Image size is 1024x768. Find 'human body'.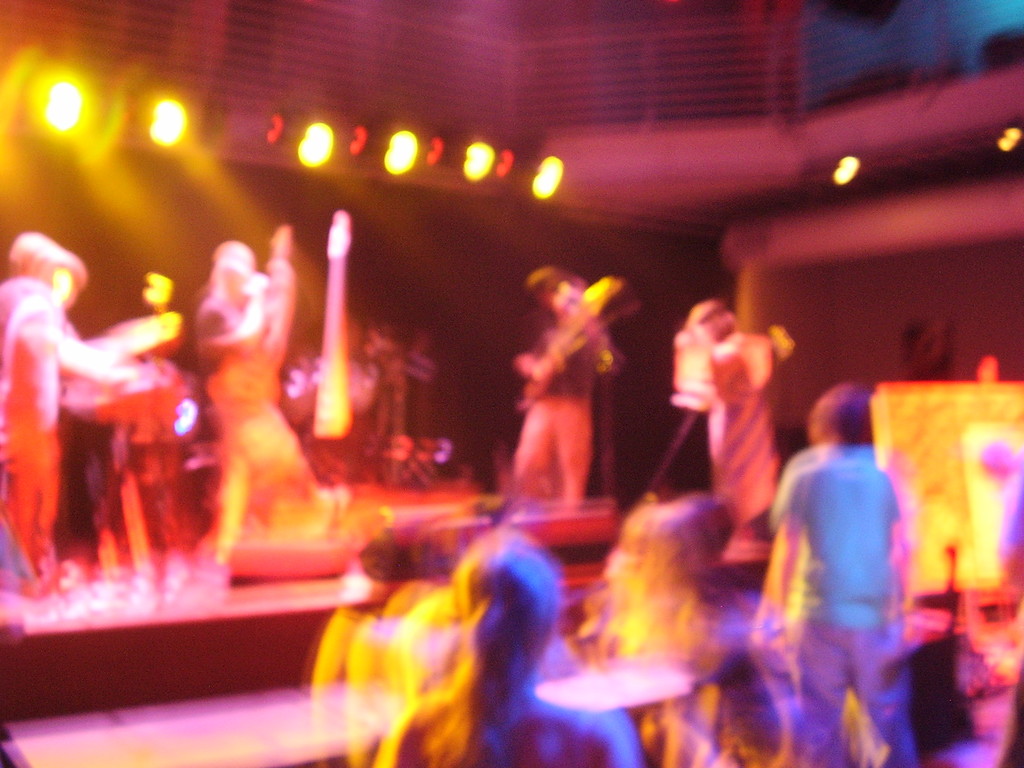
select_region(781, 442, 953, 767).
